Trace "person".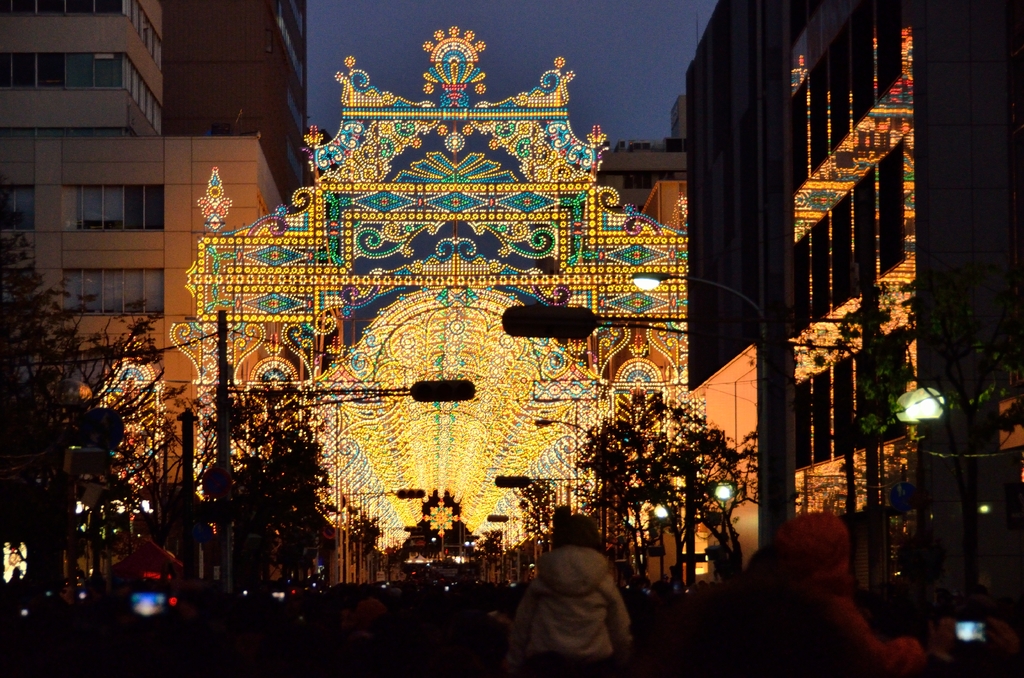
Traced to (647,577,667,588).
